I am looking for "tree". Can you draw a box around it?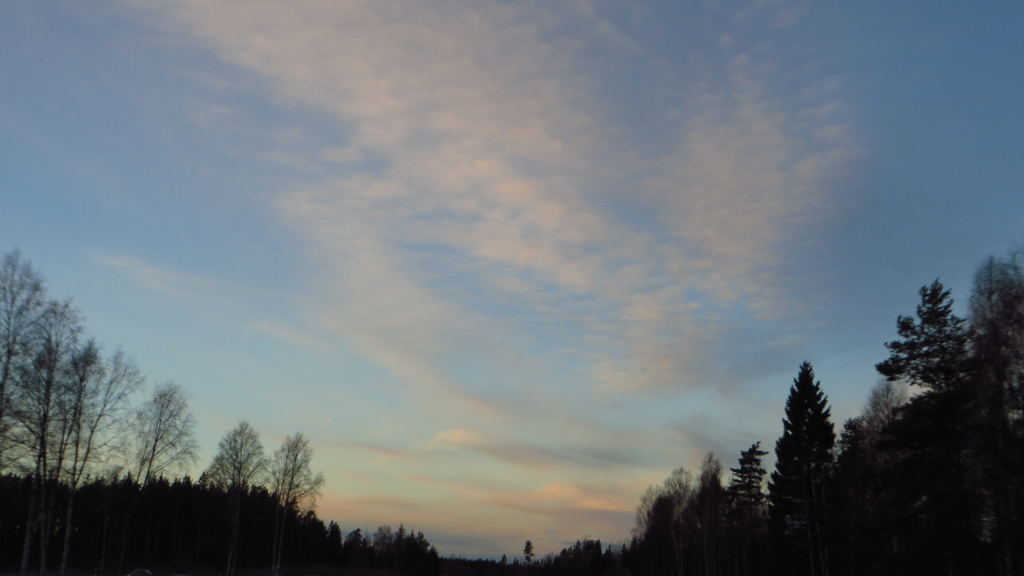
Sure, the bounding box is {"x1": 878, "y1": 278, "x2": 973, "y2": 398}.
